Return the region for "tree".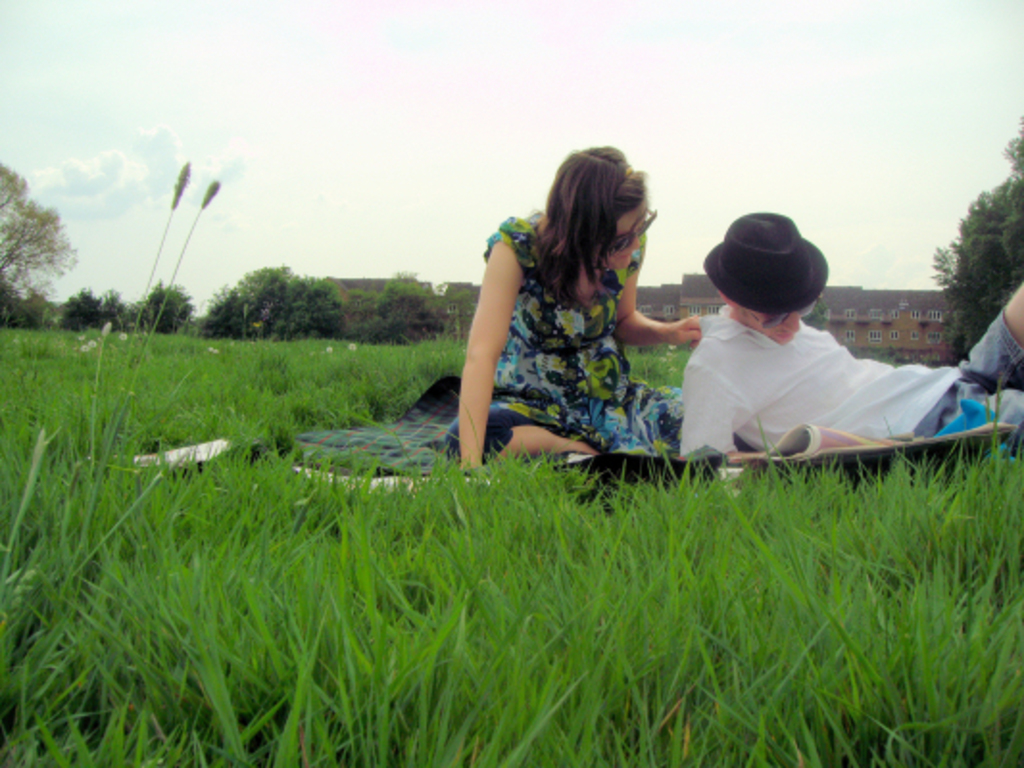
l=198, t=257, r=342, b=349.
